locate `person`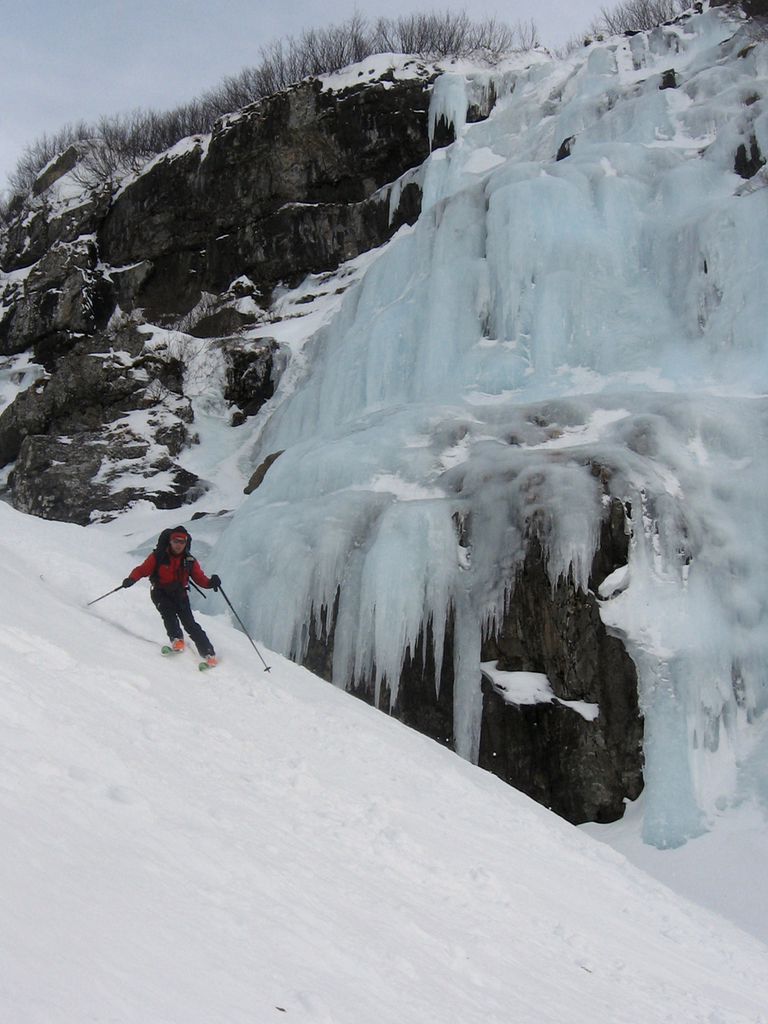
[115, 512, 219, 681]
